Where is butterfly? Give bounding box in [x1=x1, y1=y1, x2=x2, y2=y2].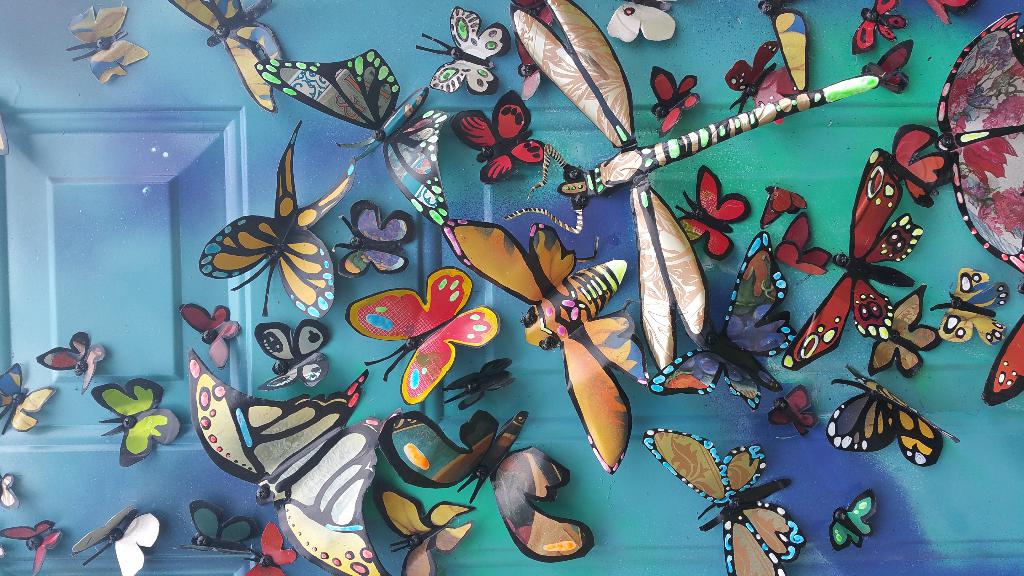
[x1=439, y1=357, x2=514, y2=408].
